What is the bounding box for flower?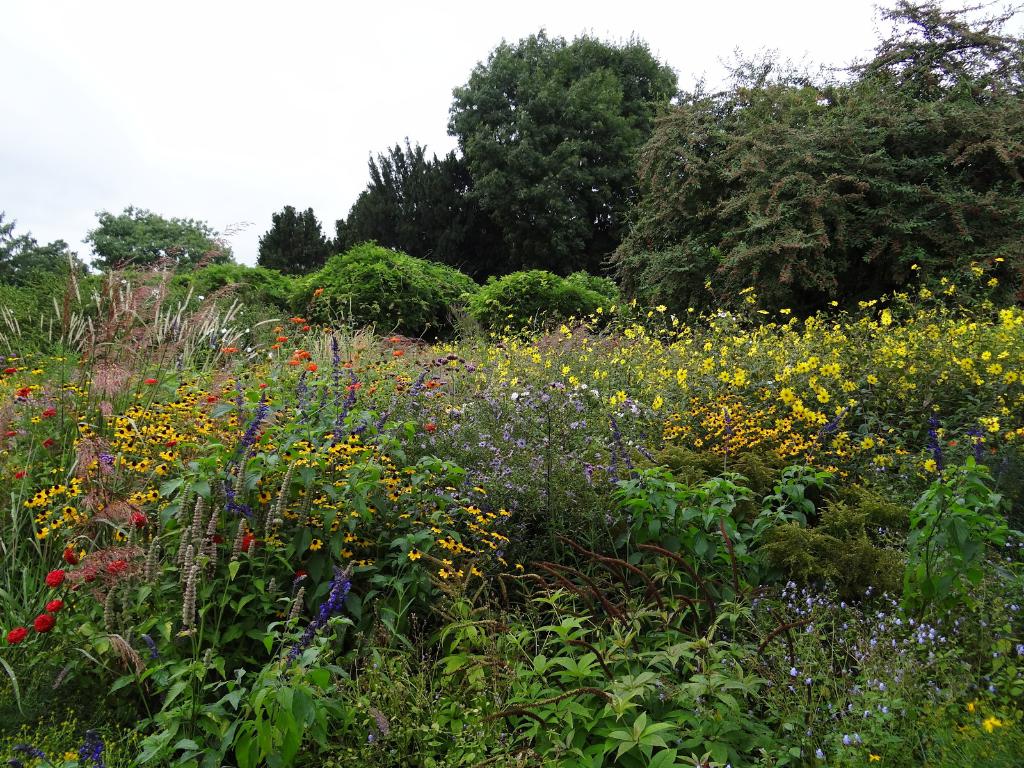
box=[7, 623, 32, 644].
